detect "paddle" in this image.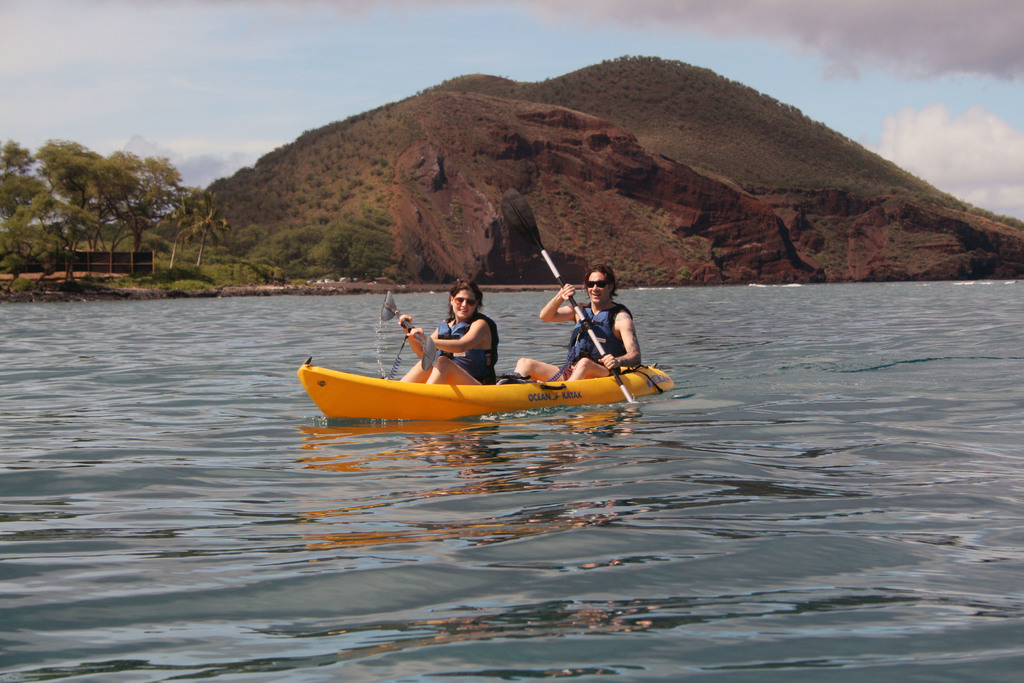
Detection: <bbox>379, 288, 434, 371</bbox>.
